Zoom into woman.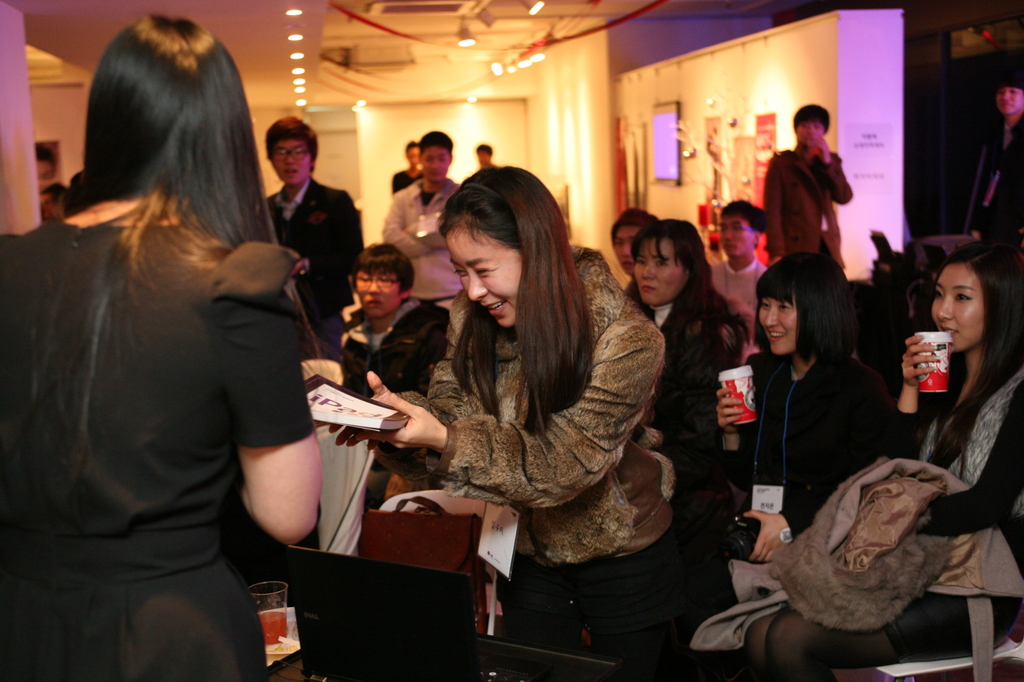
Zoom target: {"x1": 0, "y1": 7, "x2": 331, "y2": 681}.
